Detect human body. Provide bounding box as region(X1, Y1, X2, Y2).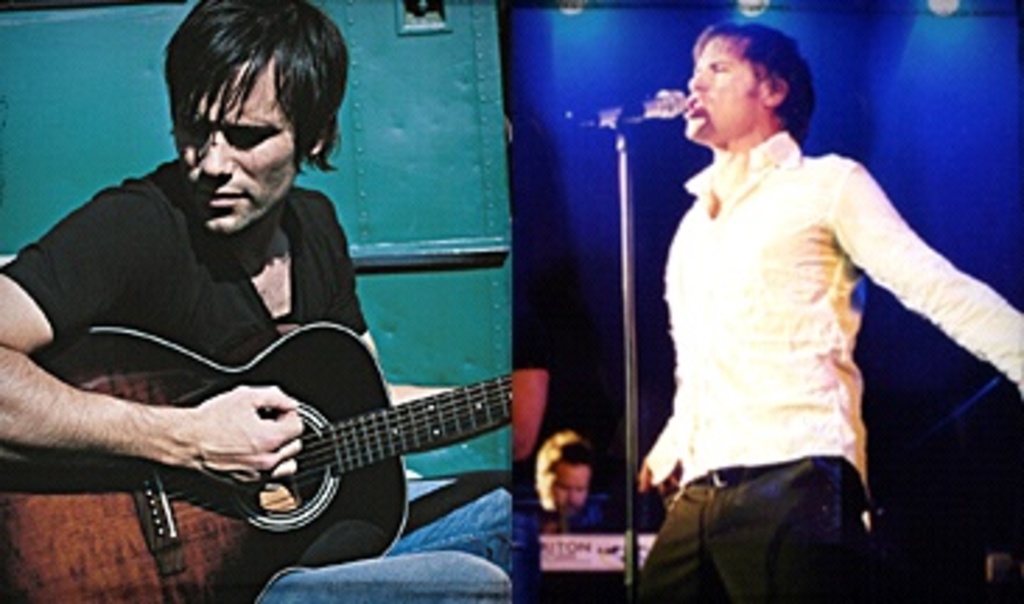
region(630, 112, 1021, 601).
